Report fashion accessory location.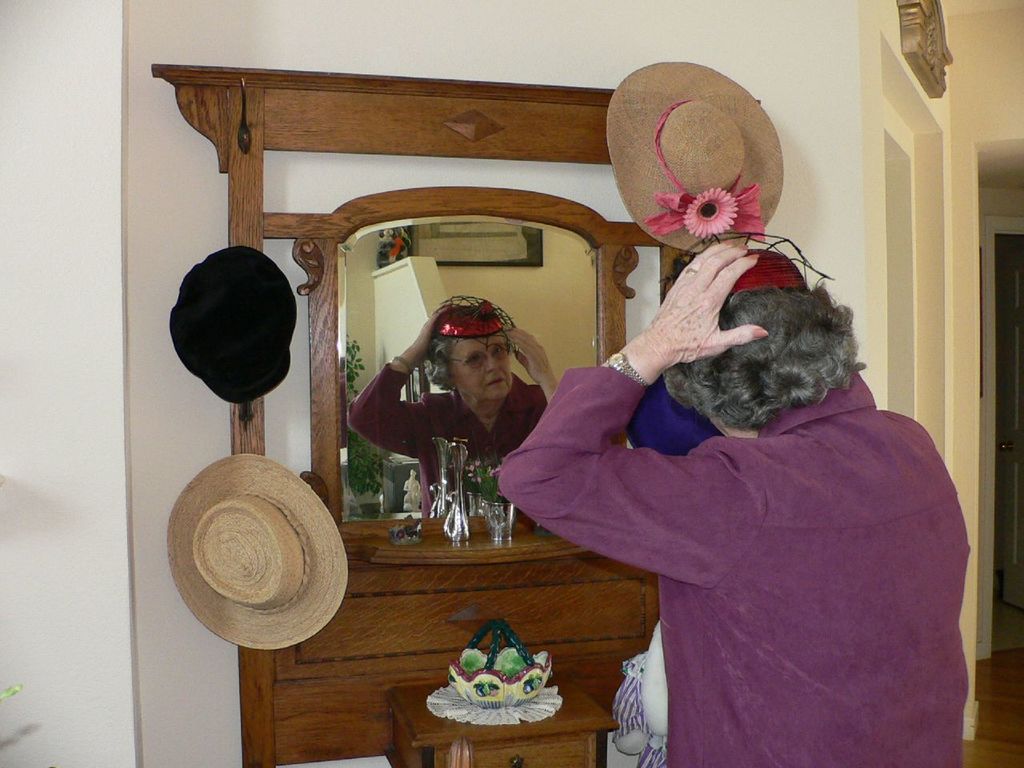
Report: [left=682, top=266, right=699, bottom=274].
